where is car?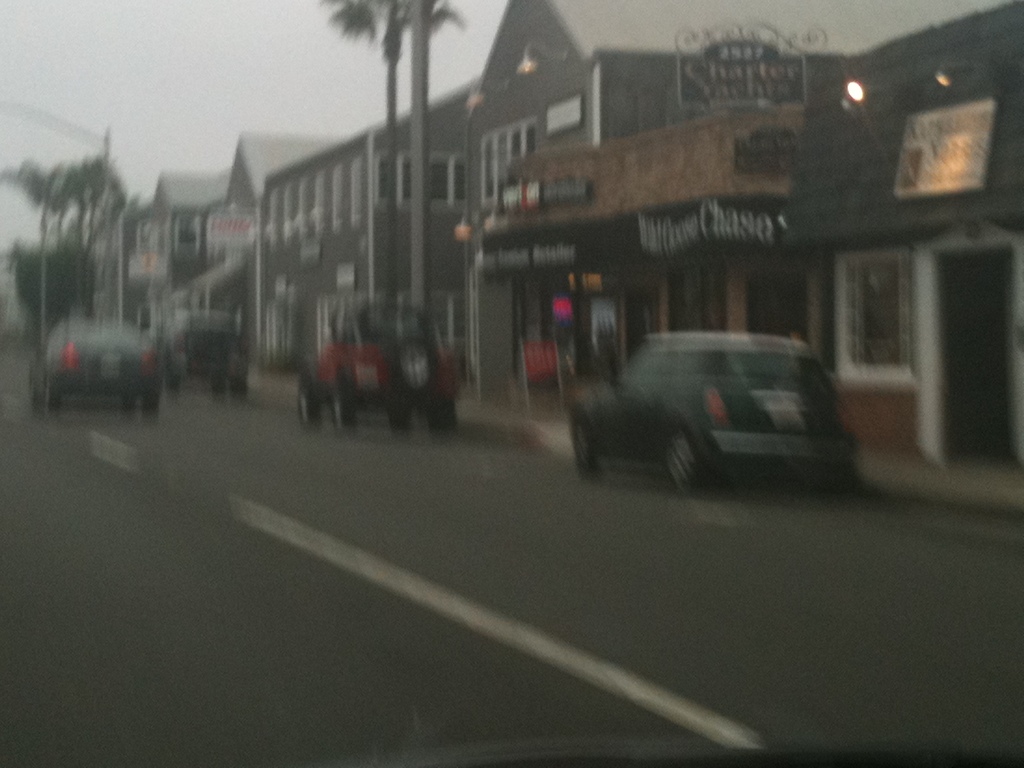
box=[157, 305, 251, 392].
